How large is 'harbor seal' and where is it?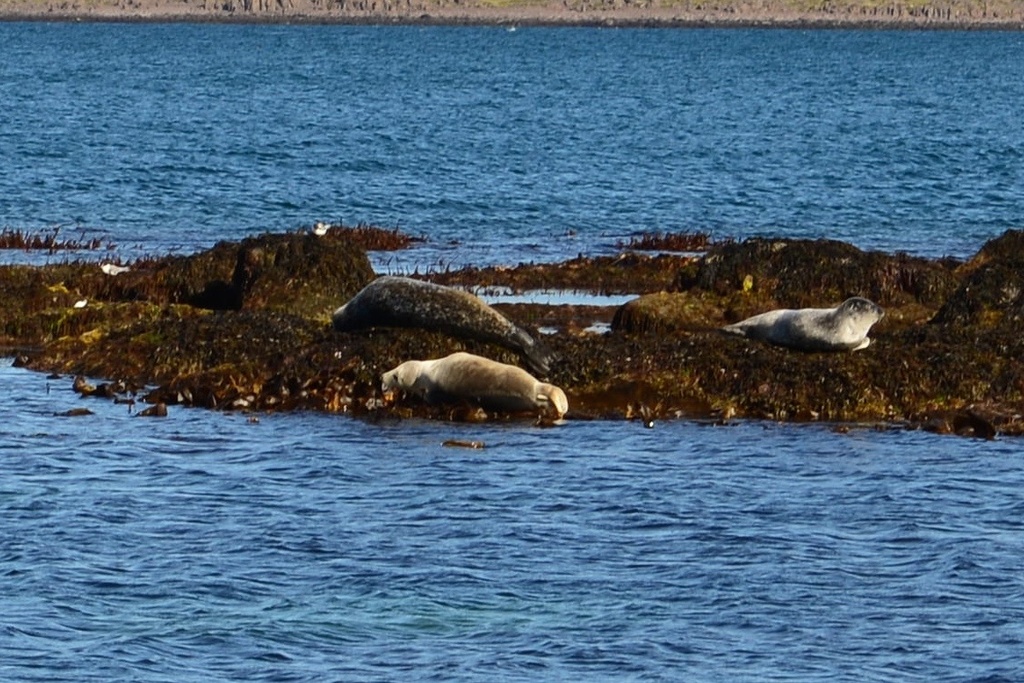
Bounding box: (336,272,567,376).
